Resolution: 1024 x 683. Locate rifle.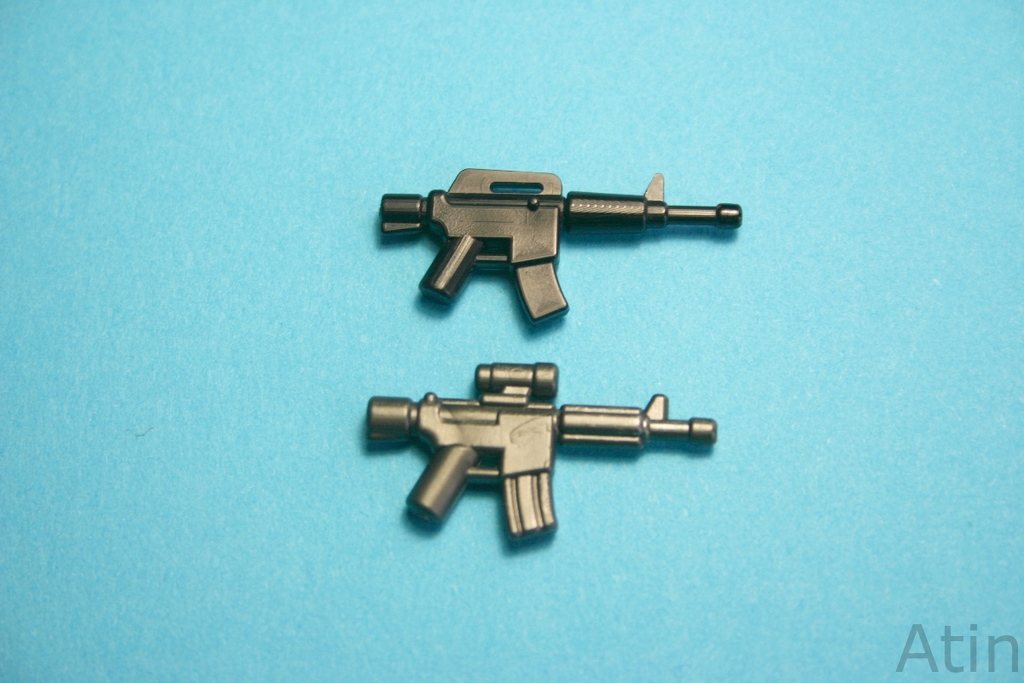
l=347, t=359, r=739, b=563.
